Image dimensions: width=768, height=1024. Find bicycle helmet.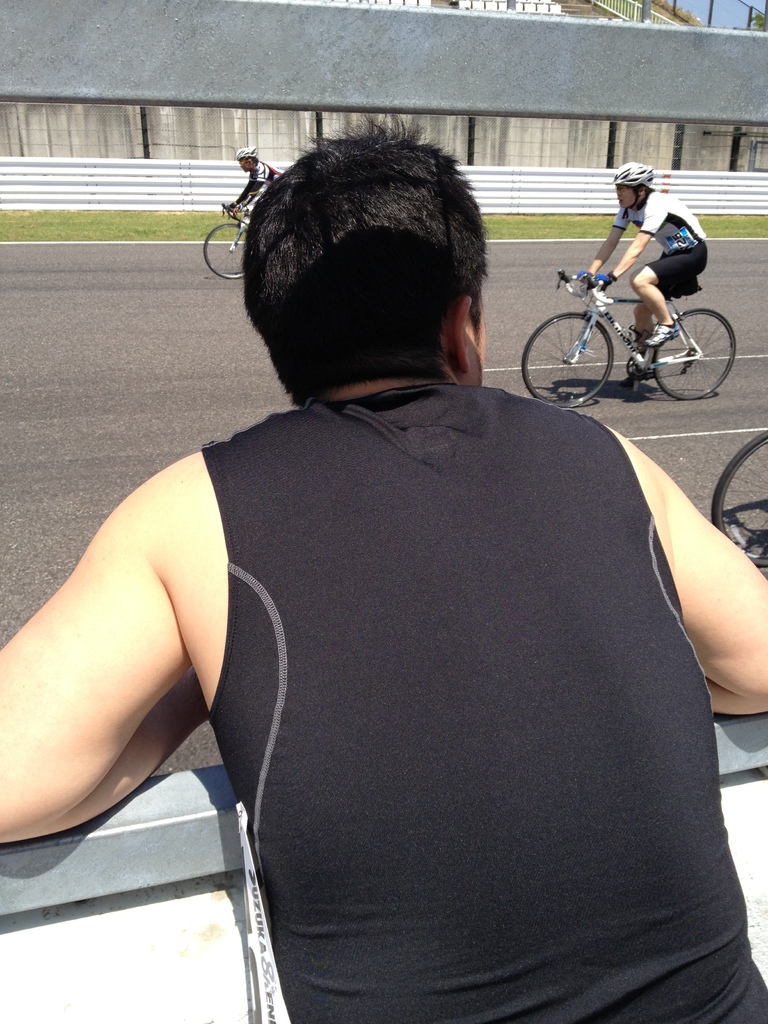
{"left": 606, "top": 162, "right": 650, "bottom": 221}.
